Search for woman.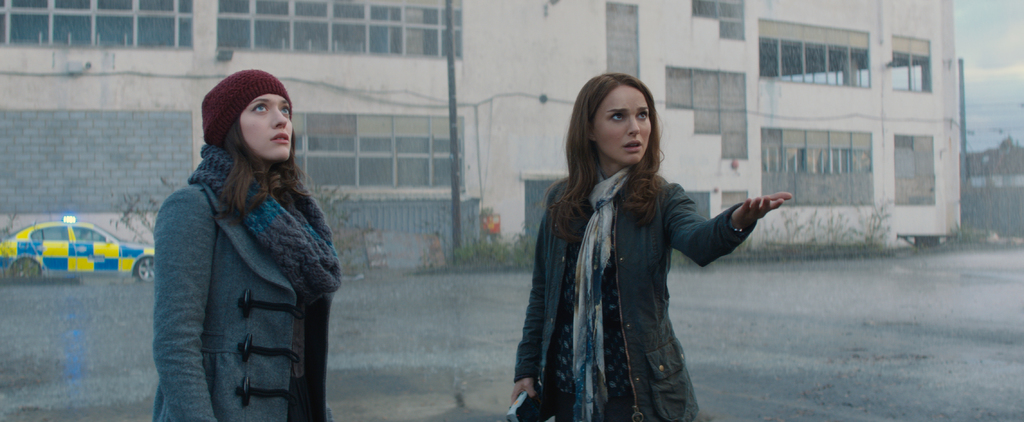
Found at bbox(510, 69, 794, 421).
